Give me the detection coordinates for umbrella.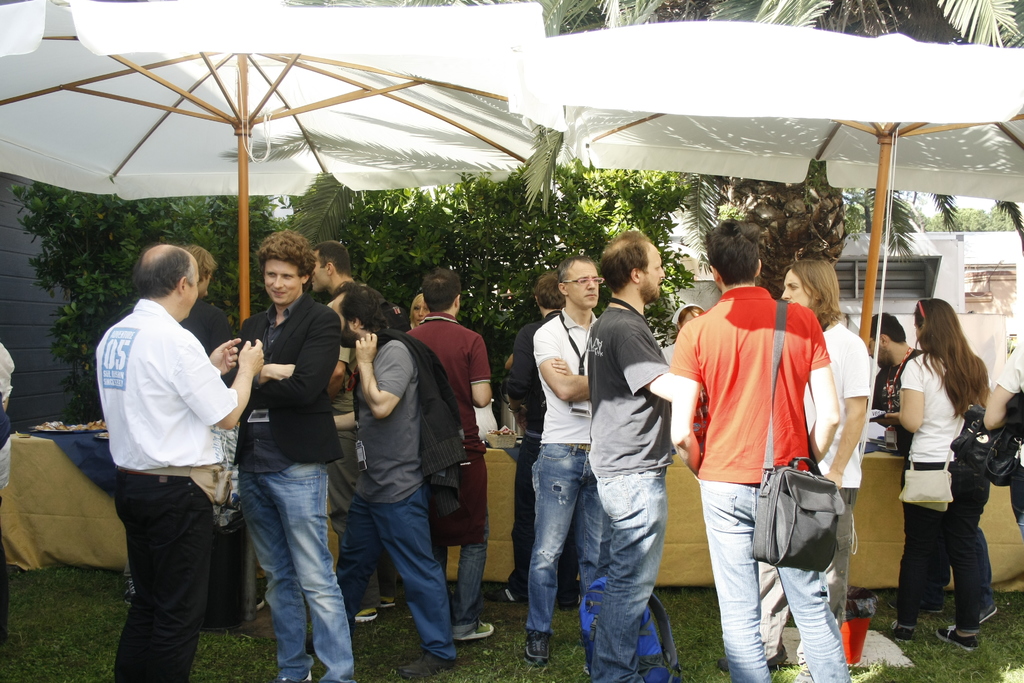
(508, 21, 1023, 355).
